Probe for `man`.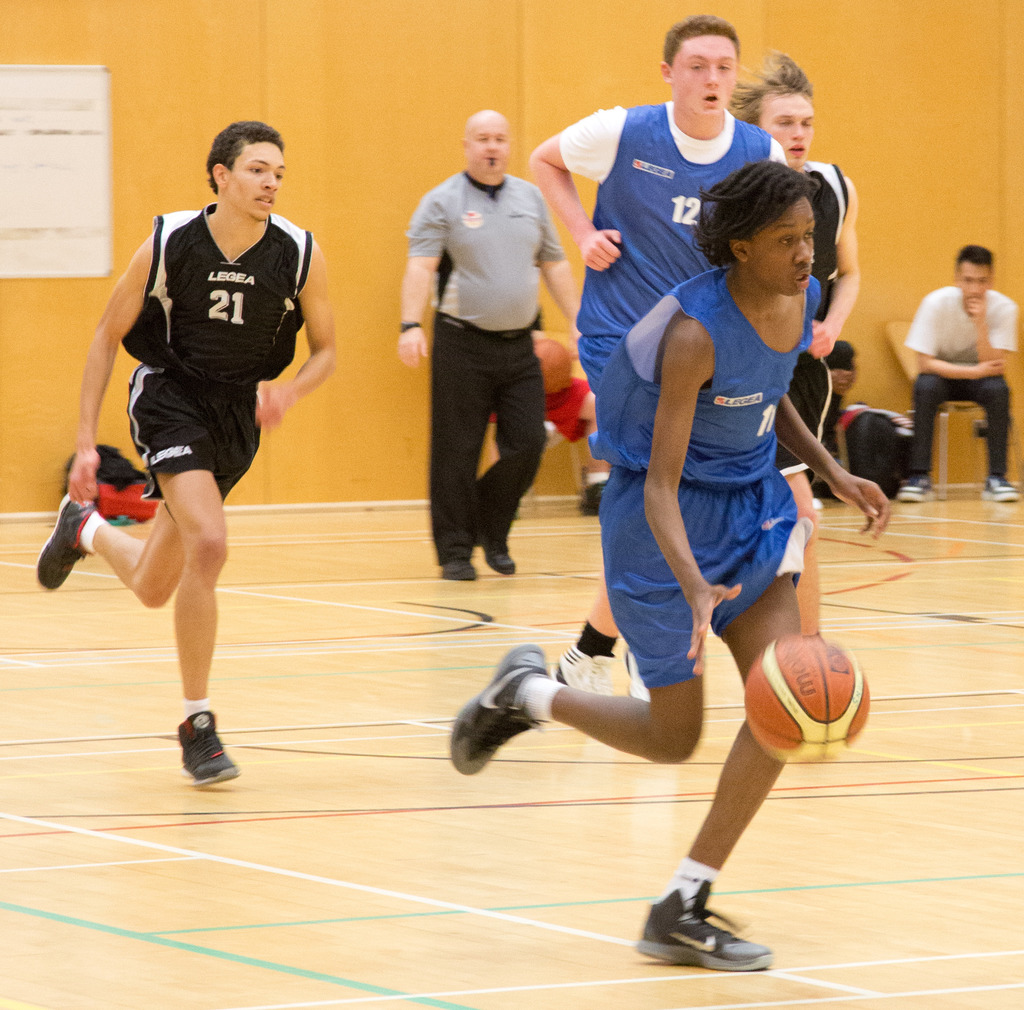
Probe result: (left=386, top=108, right=580, bottom=576).
